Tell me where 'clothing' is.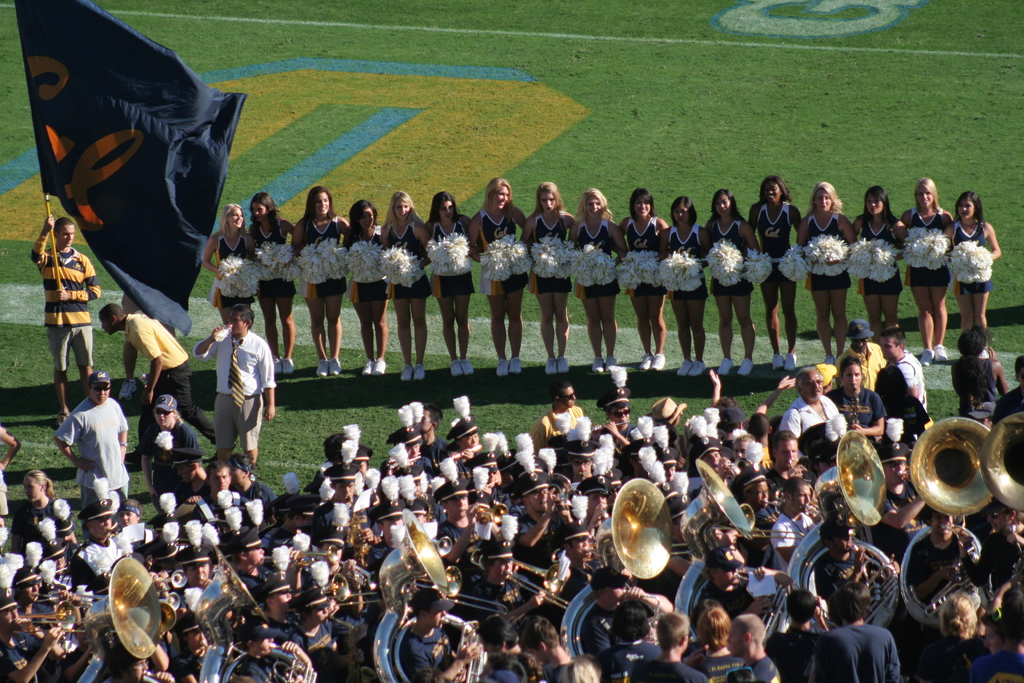
'clothing' is at left=788, top=390, right=850, bottom=463.
